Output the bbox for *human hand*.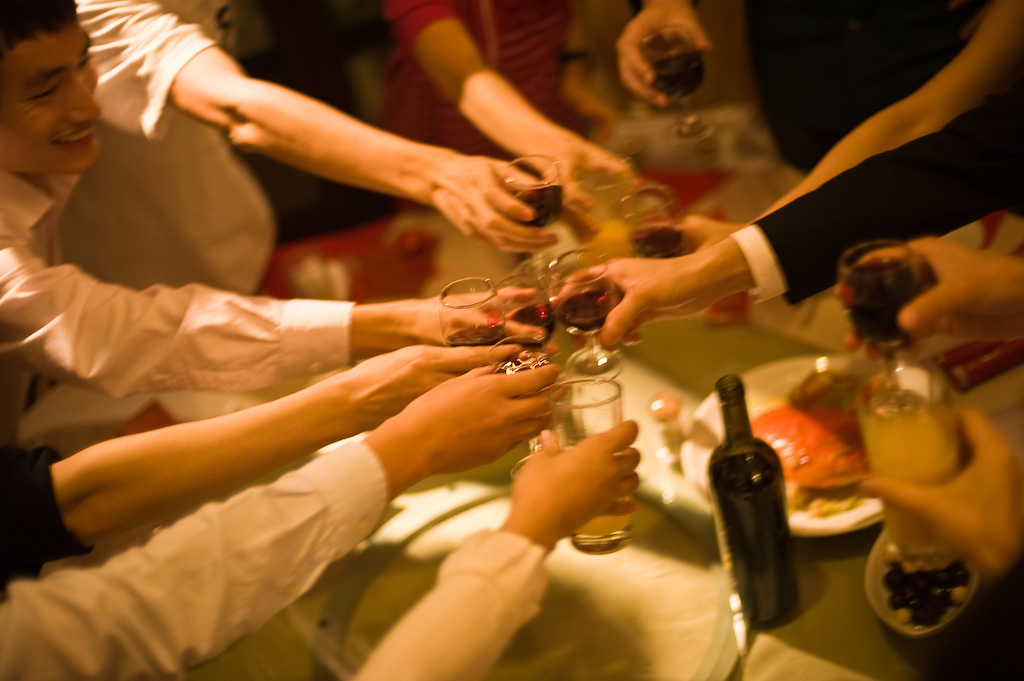
423,157,561,254.
